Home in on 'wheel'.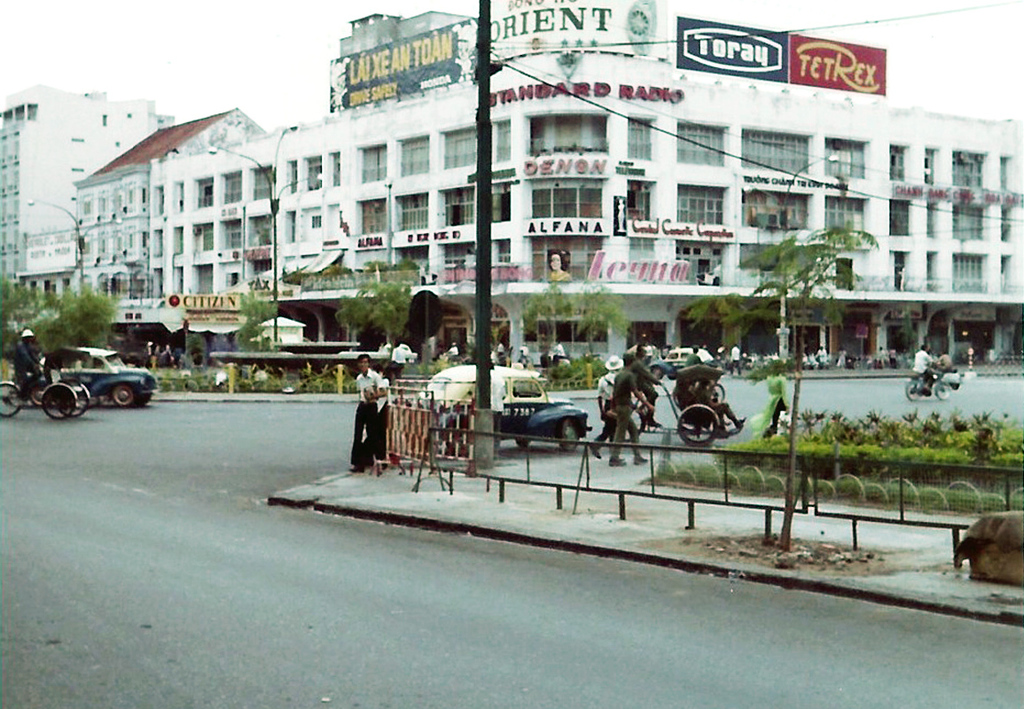
Homed in at detection(42, 385, 75, 417).
